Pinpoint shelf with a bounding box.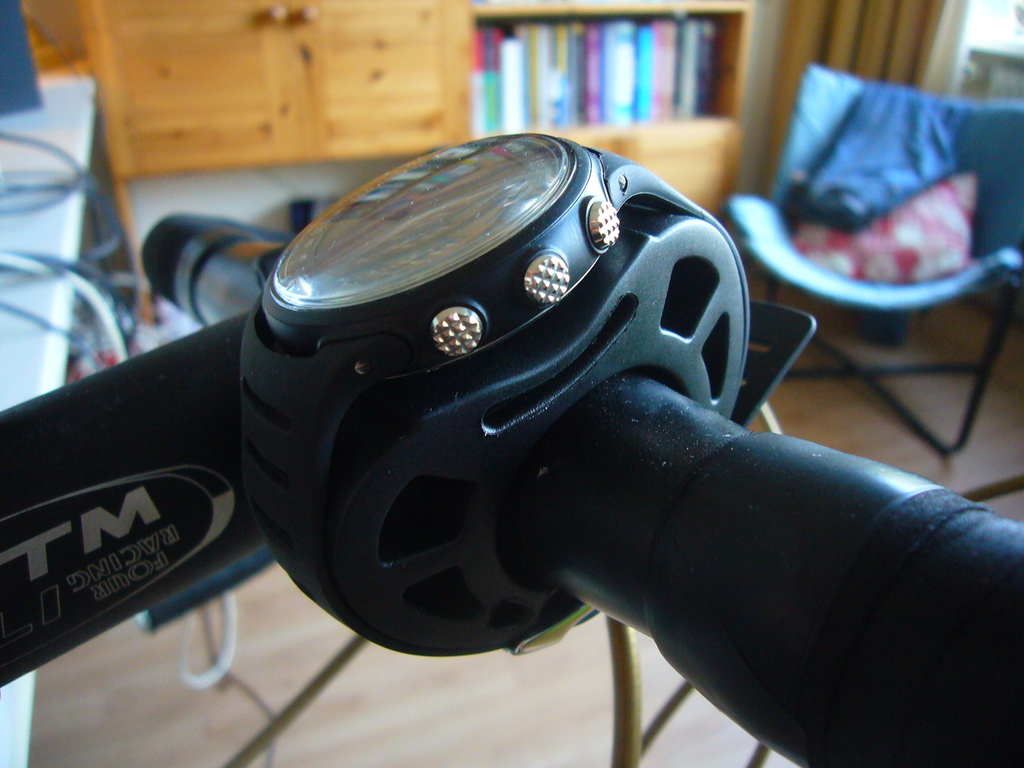
[left=476, top=0, right=753, bottom=140].
